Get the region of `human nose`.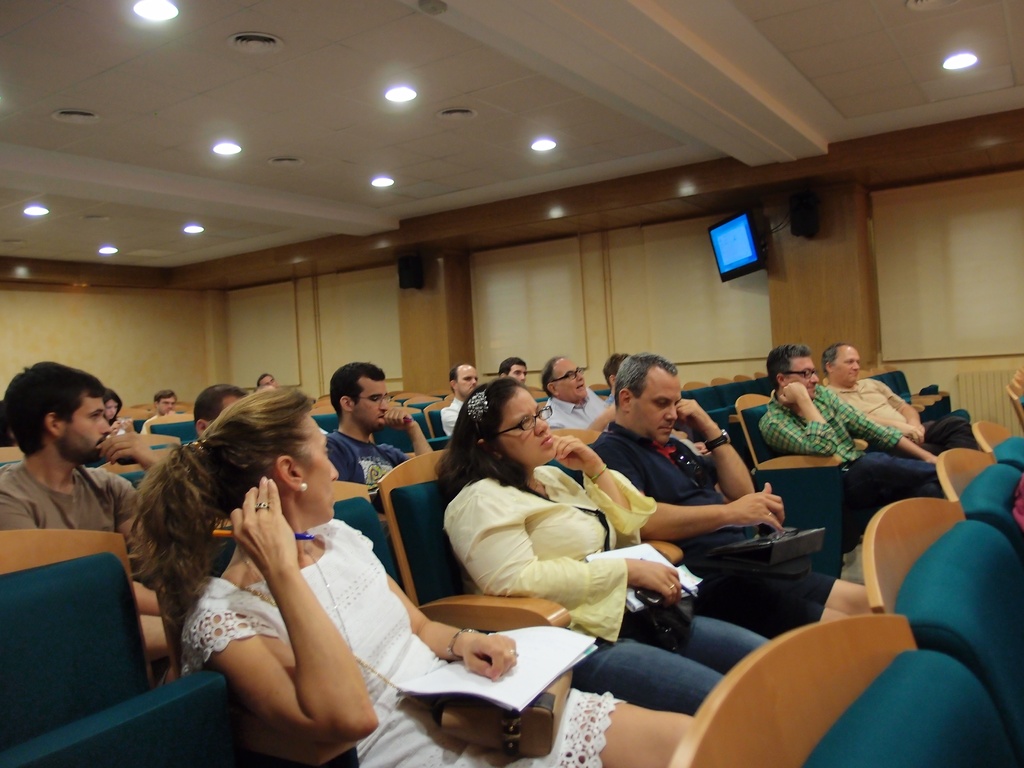
376:401:388:413.
